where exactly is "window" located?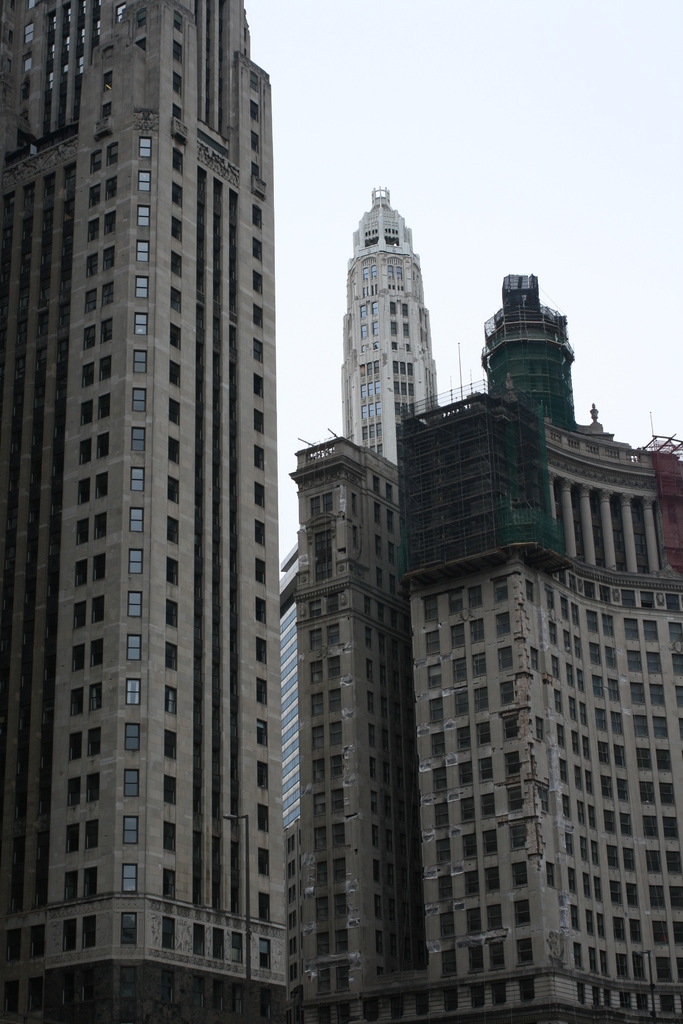
Its bounding box is [102, 319, 115, 348].
